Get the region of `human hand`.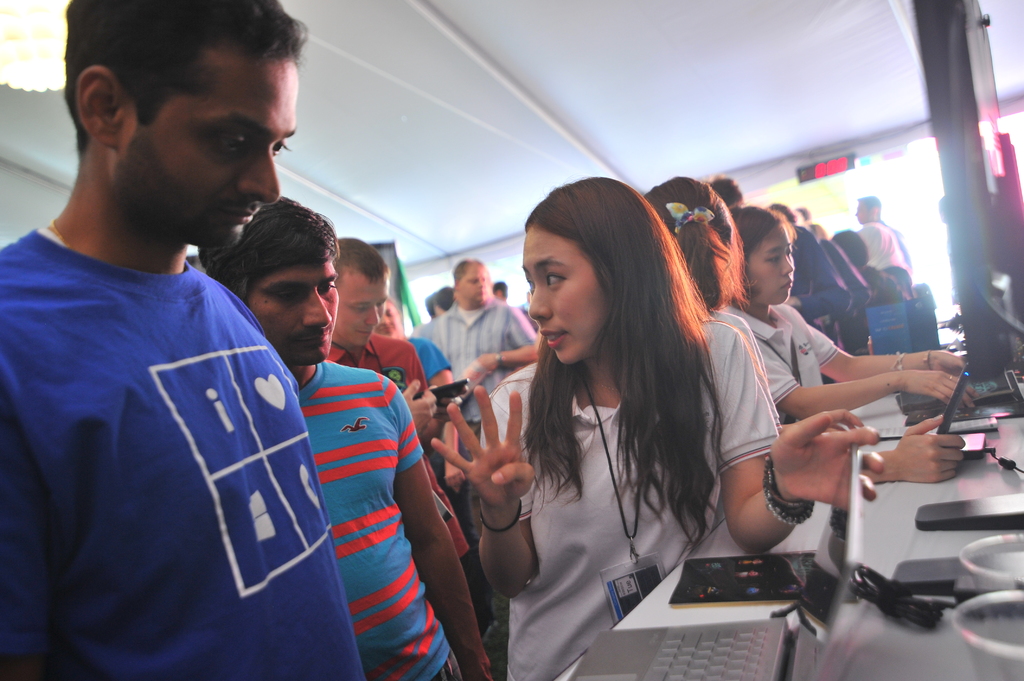
467 662 492 680.
